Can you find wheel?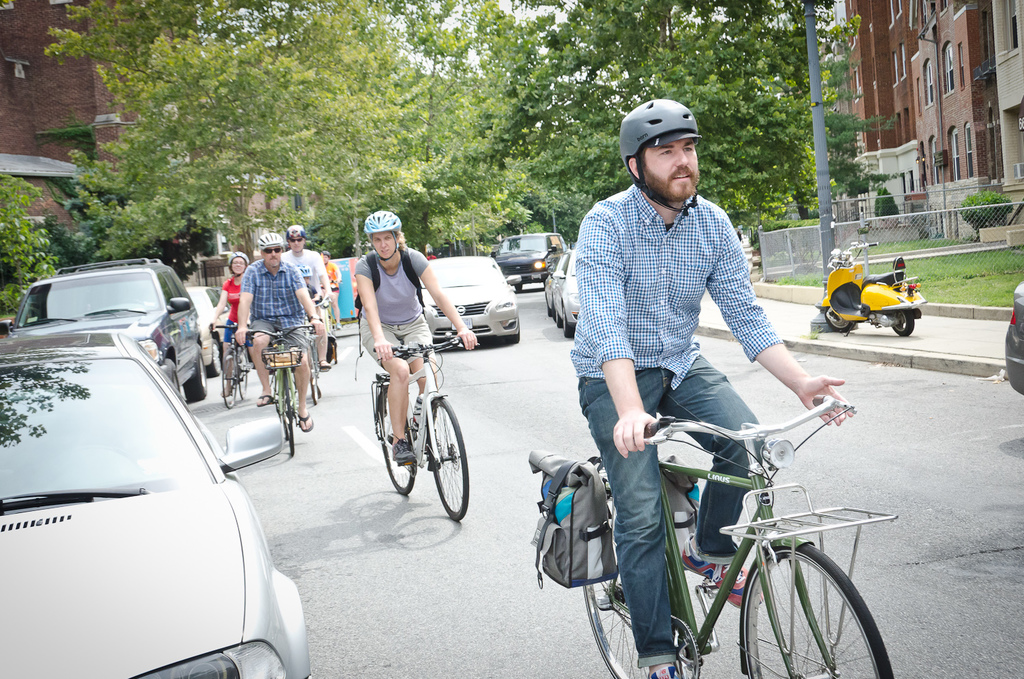
Yes, bounding box: (236,348,247,400).
